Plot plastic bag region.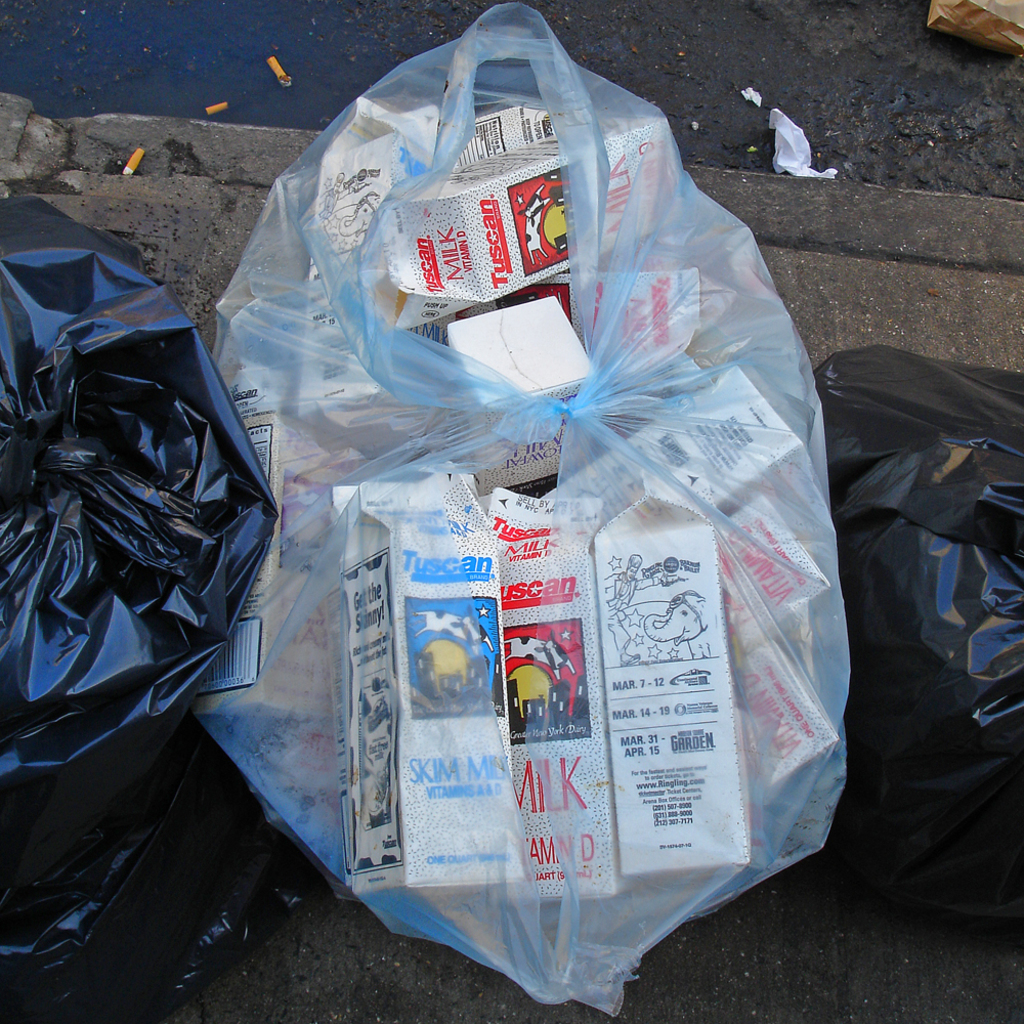
Plotted at region(825, 354, 1023, 956).
